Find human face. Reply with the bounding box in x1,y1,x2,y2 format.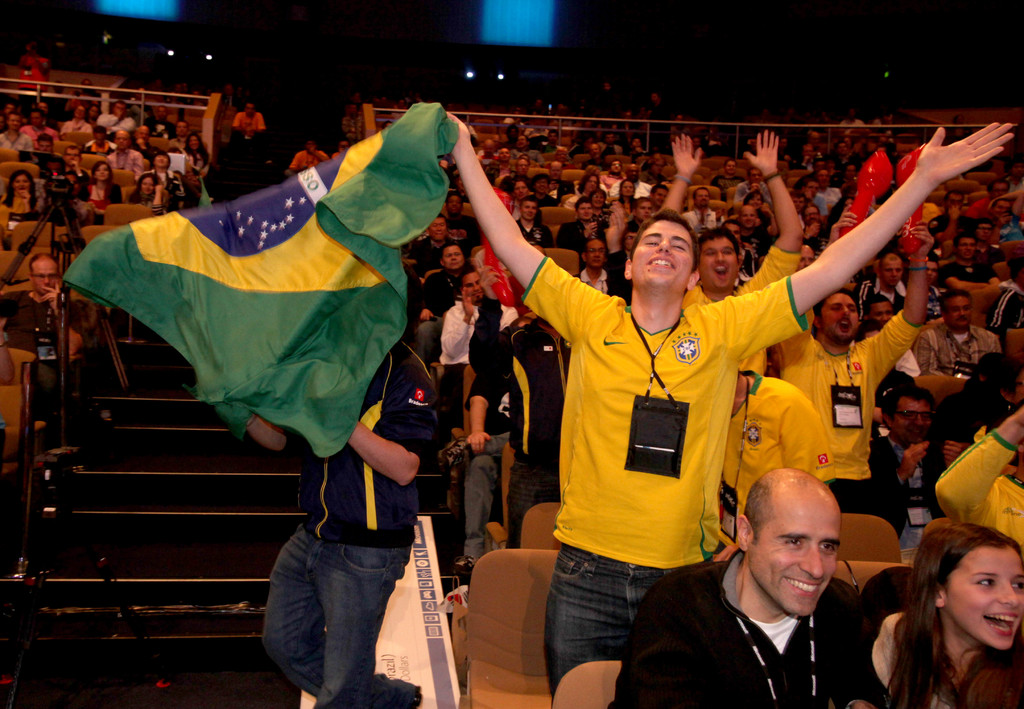
702,239,742,289.
